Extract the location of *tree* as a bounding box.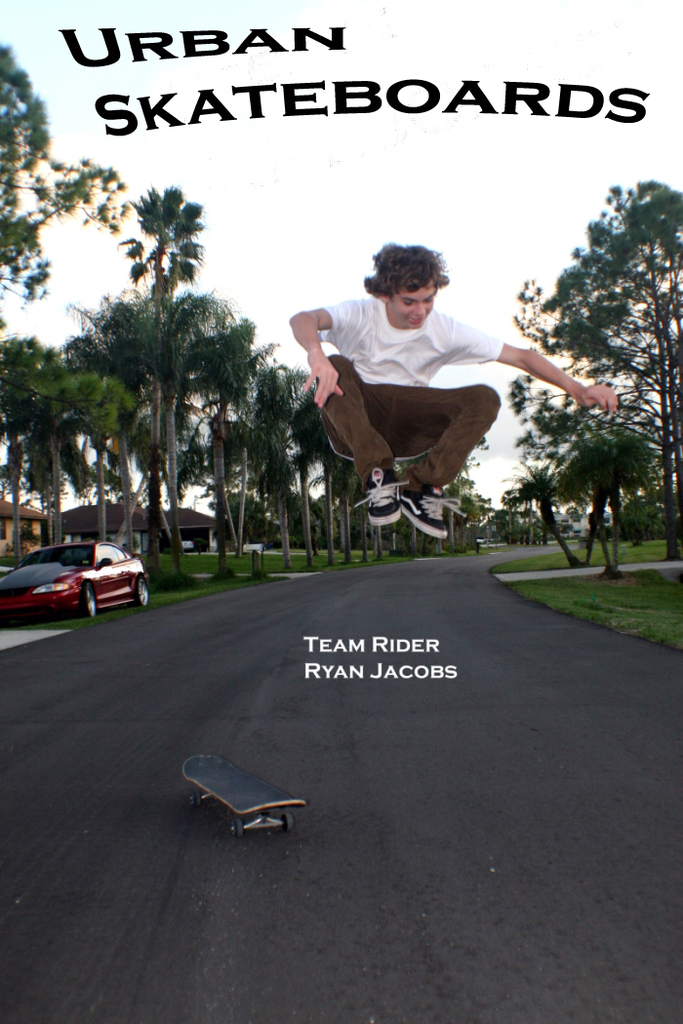
[x1=110, y1=190, x2=212, y2=587].
